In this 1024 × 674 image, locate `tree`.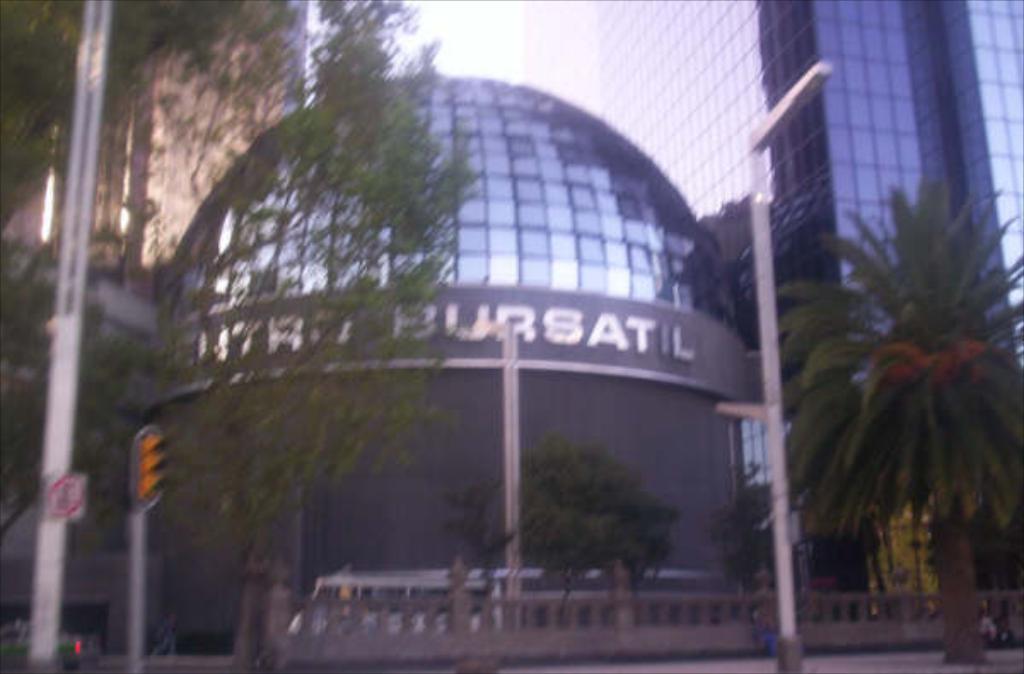
Bounding box: BBox(705, 478, 787, 611).
